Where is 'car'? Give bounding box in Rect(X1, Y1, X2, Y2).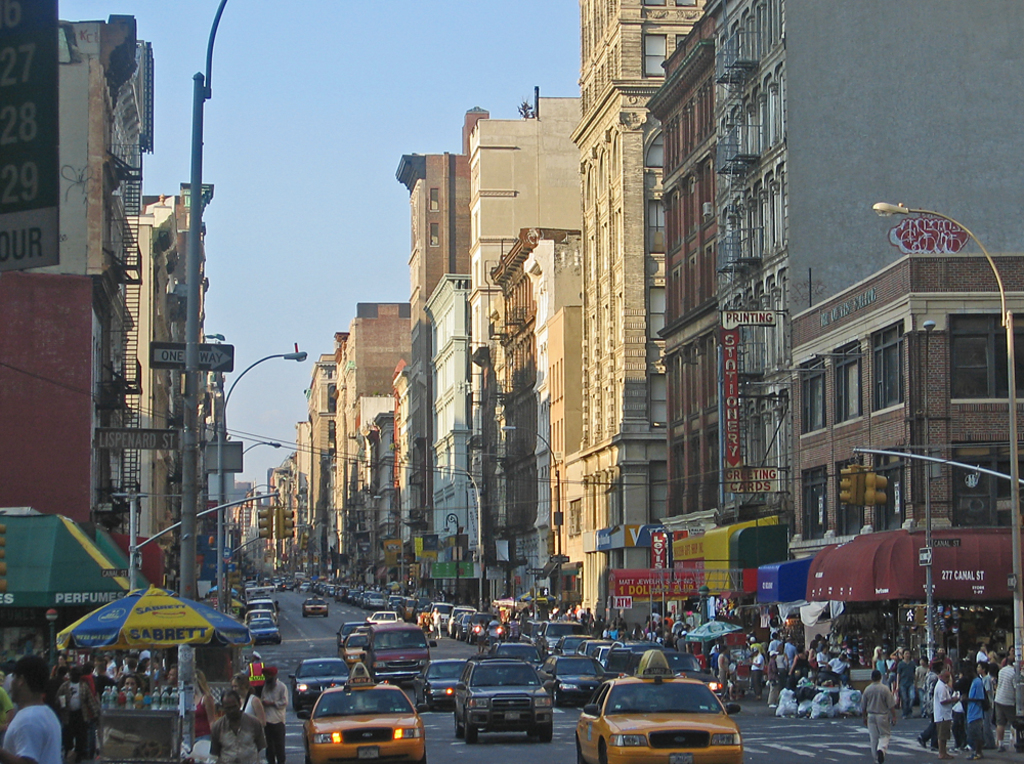
Rect(297, 677, 428, 763).
